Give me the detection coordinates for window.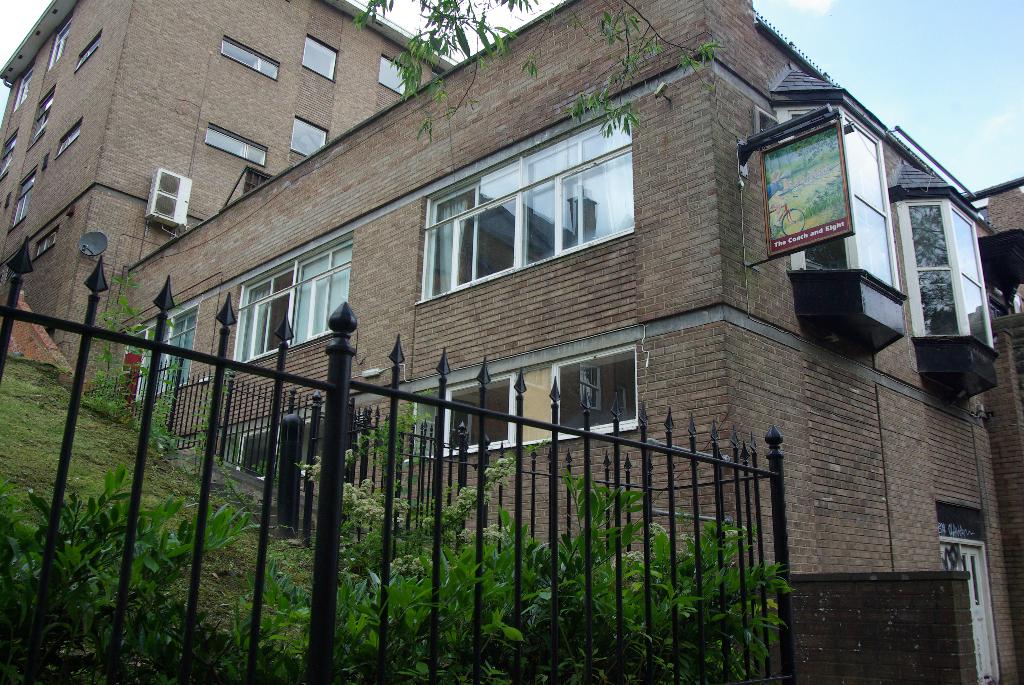
l=375, t=52, r=413, b=98.
